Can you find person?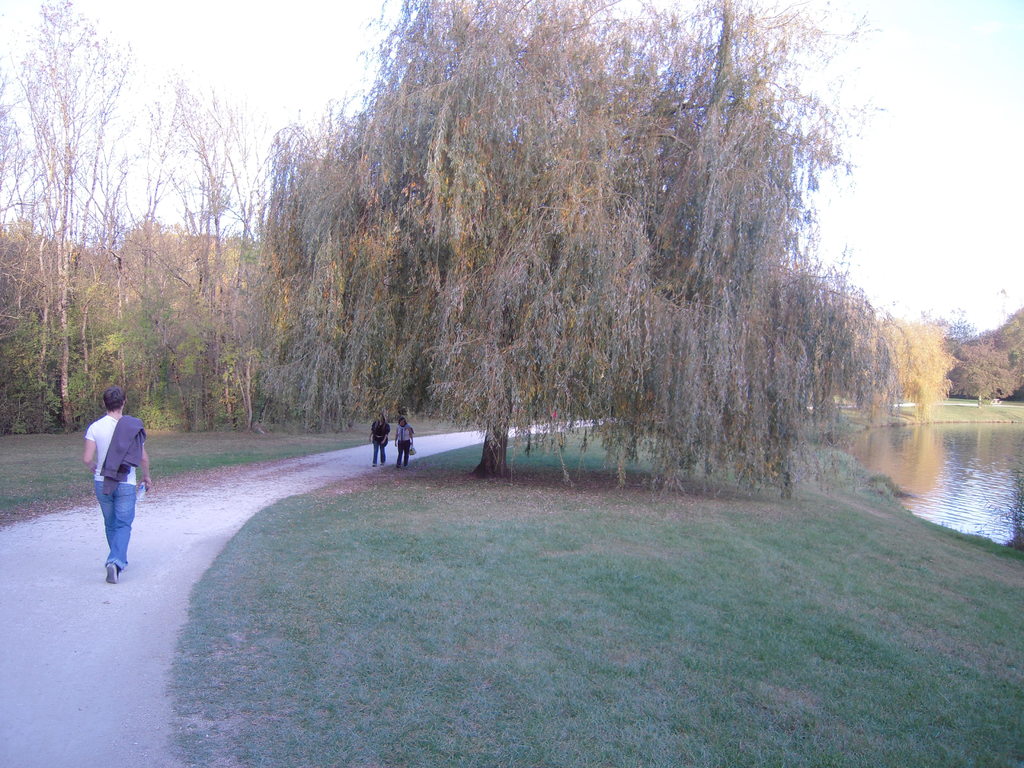
Yes, bounding box: locate(392, 413, 415, 475).
